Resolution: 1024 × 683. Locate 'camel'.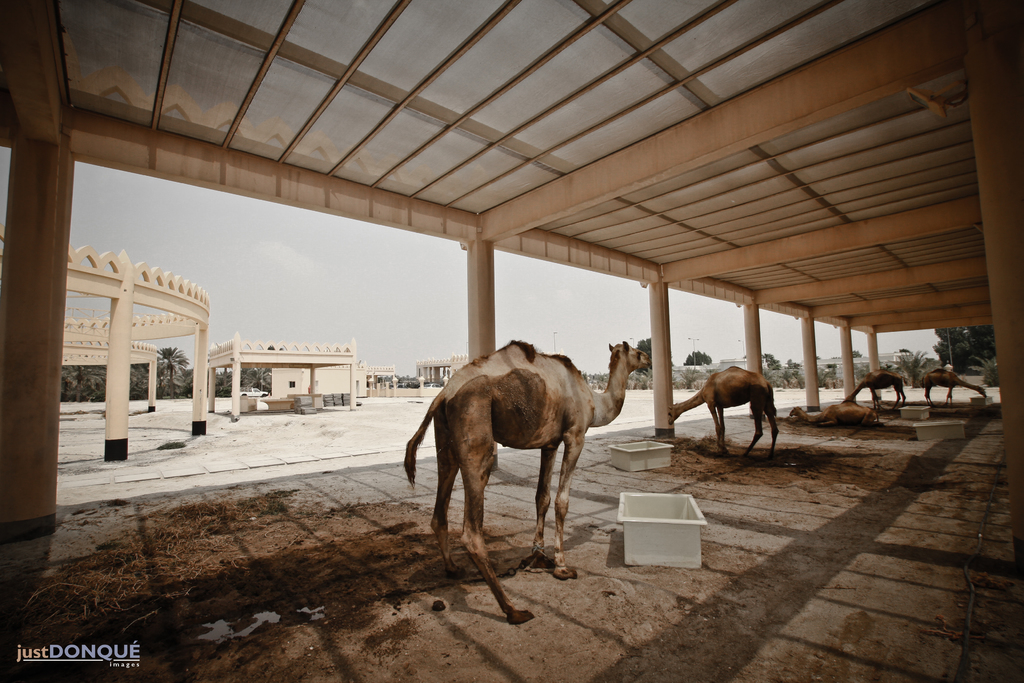
924/370/988/408.
